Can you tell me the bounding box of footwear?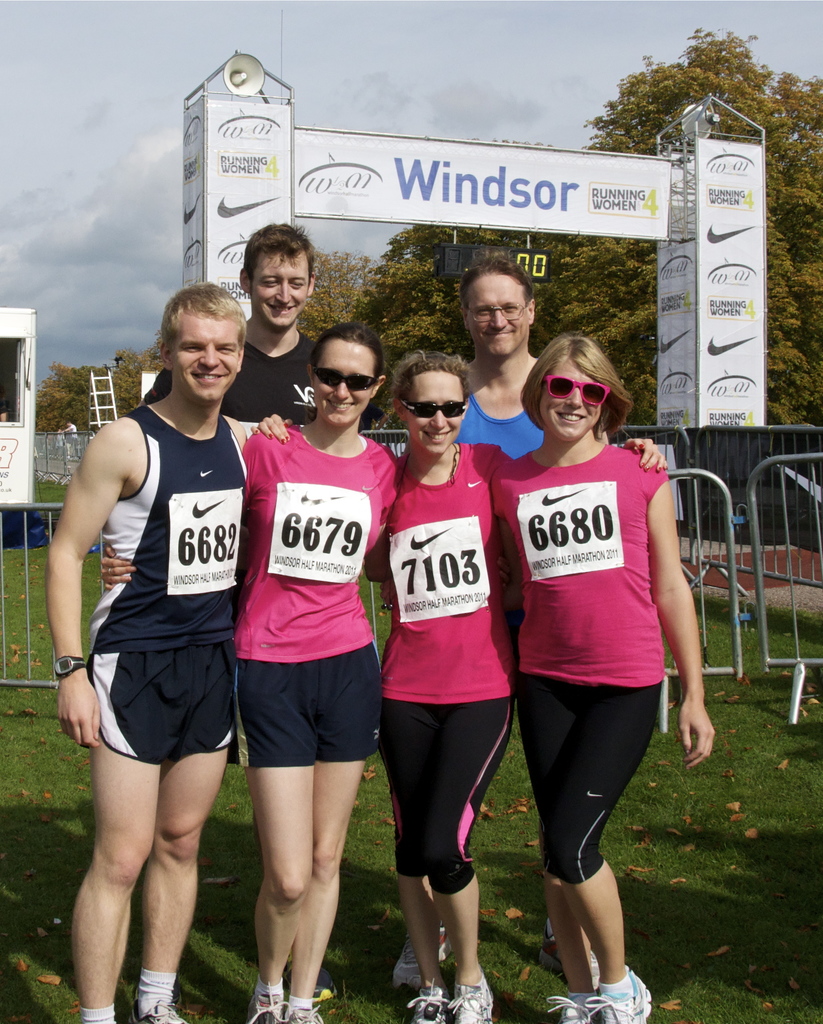
246 987 276 1023.
